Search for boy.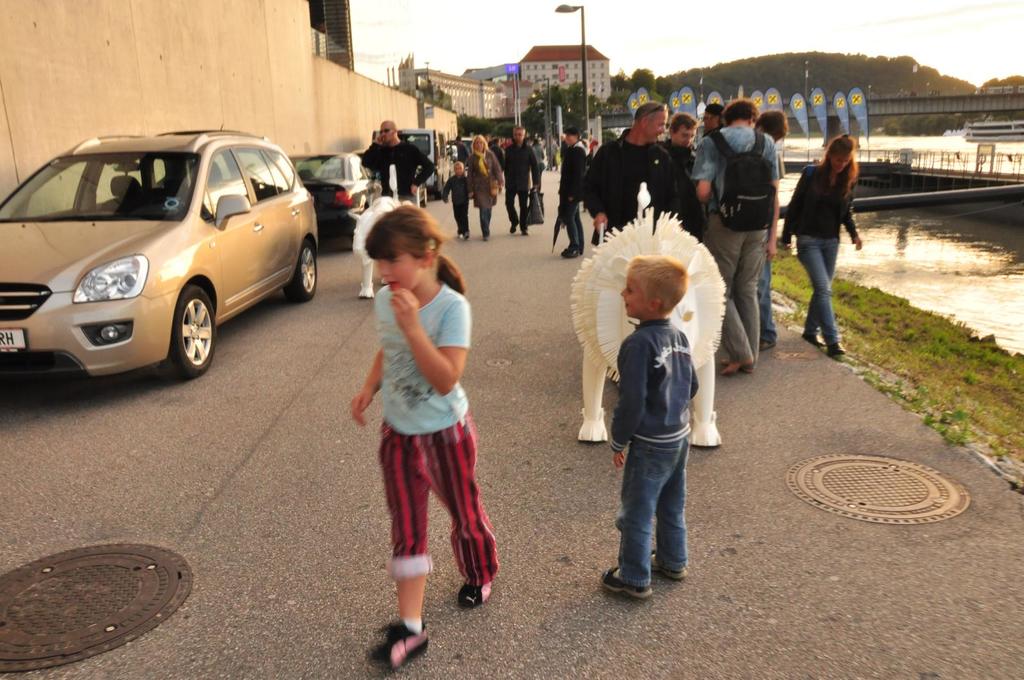
Found at bbox=[654, 118, 699, 236].
